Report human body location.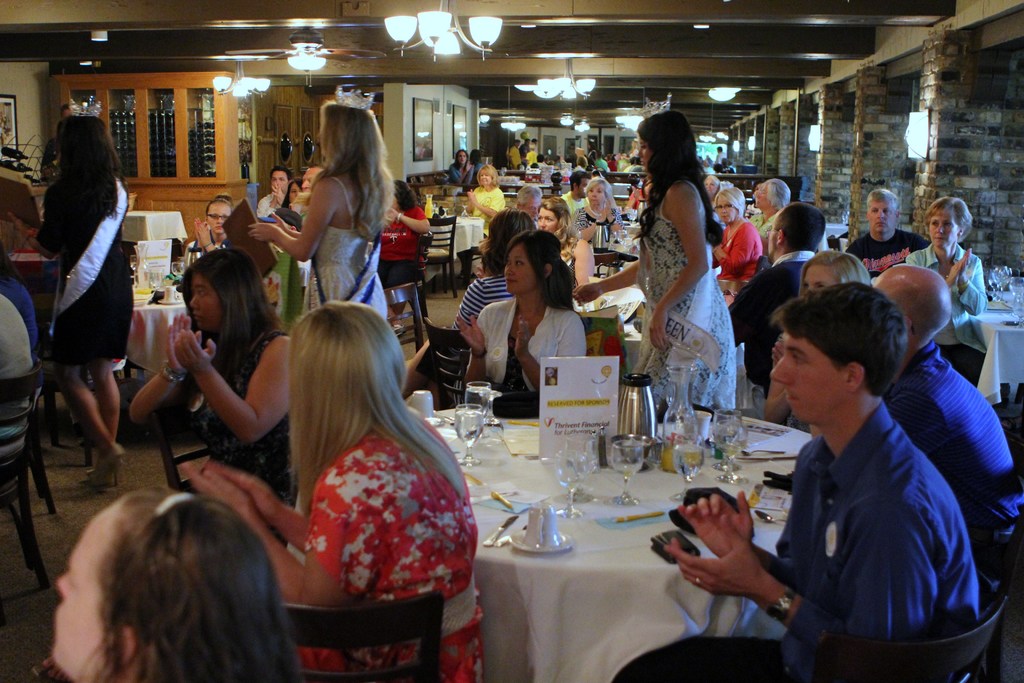
Report: bbox=(800, 247, 872, 291).
